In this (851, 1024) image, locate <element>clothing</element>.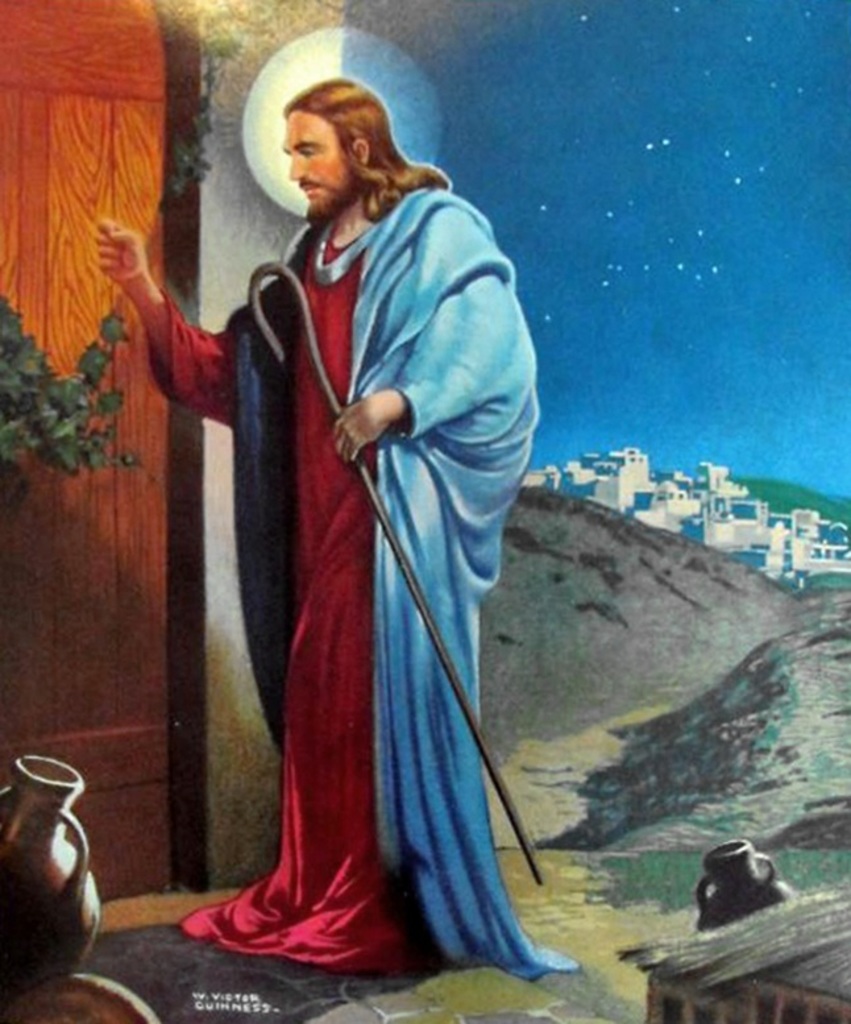
Bounding box: 187/116/564/979.
